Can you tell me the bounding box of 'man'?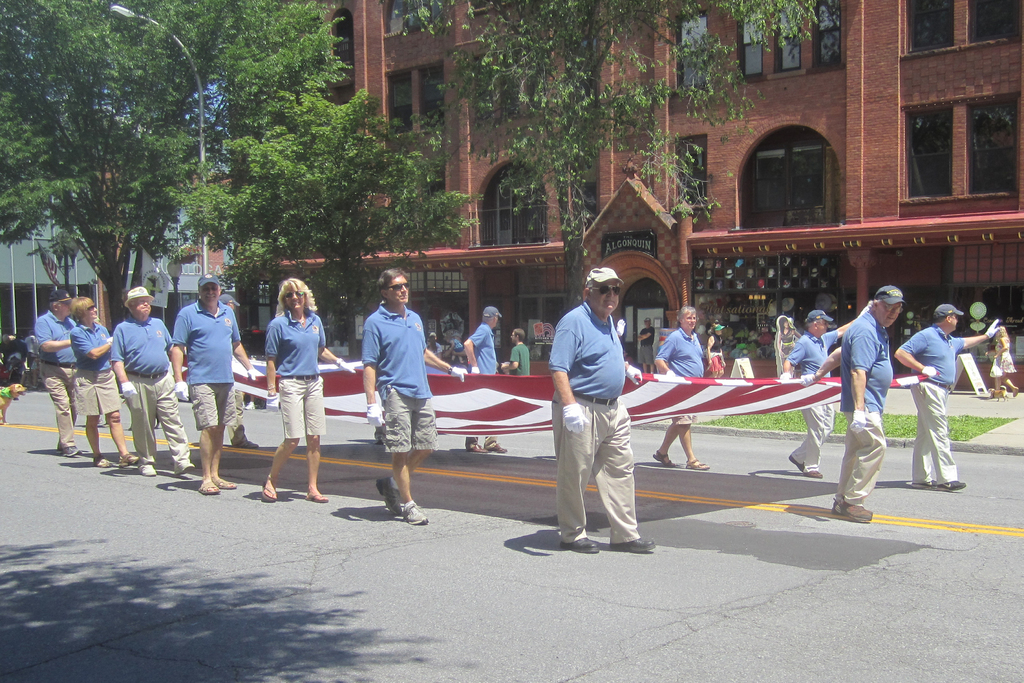
<box>462,303,509,457</box>.
